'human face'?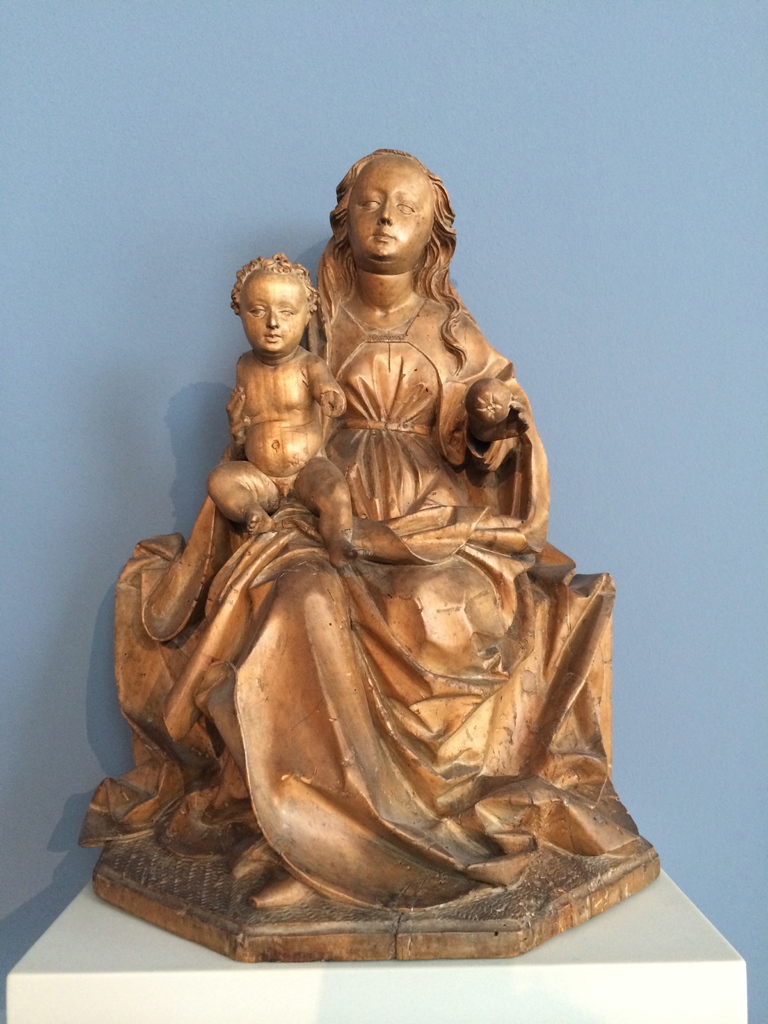
242/278/303/353
